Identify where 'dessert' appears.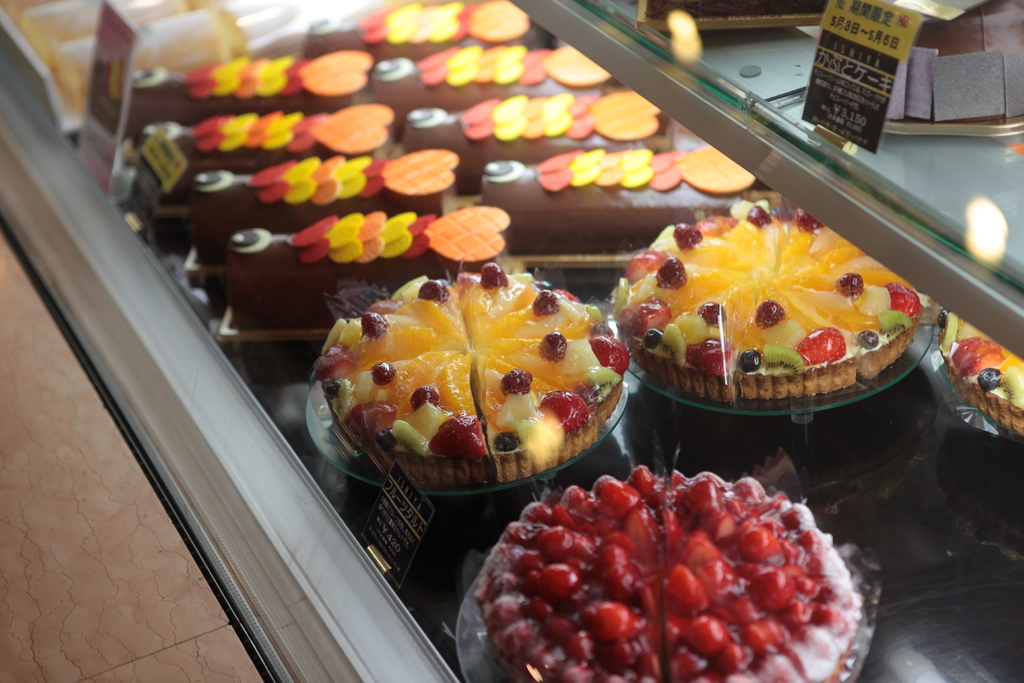
Appears at left=377, top=44, right=609, bottom=126.
